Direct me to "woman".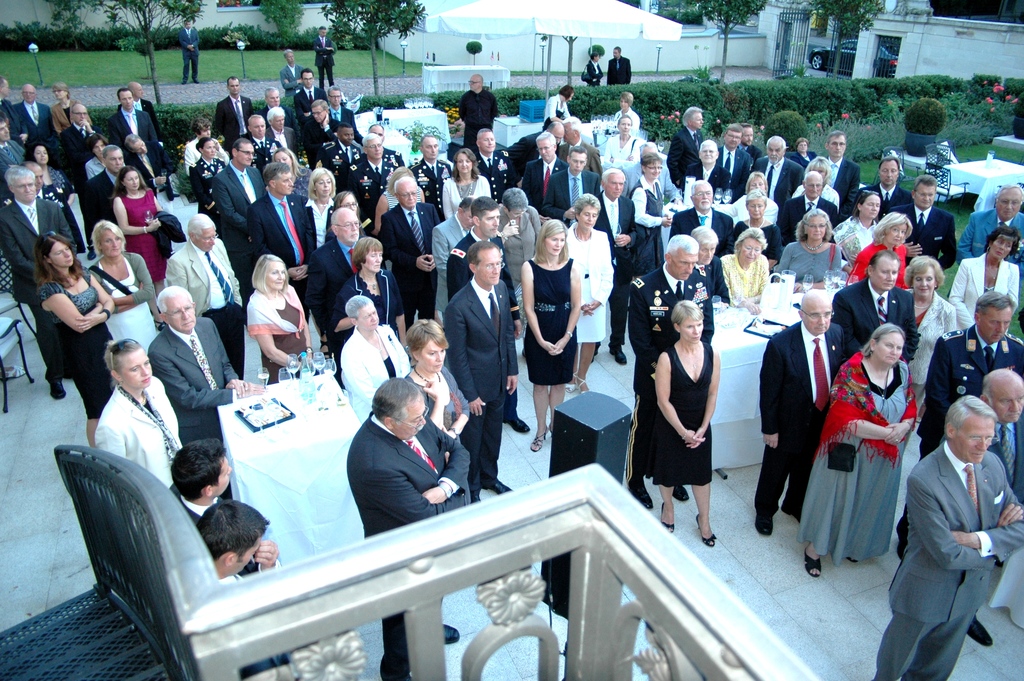
Direction: crop(442, 145, 490, 221).
